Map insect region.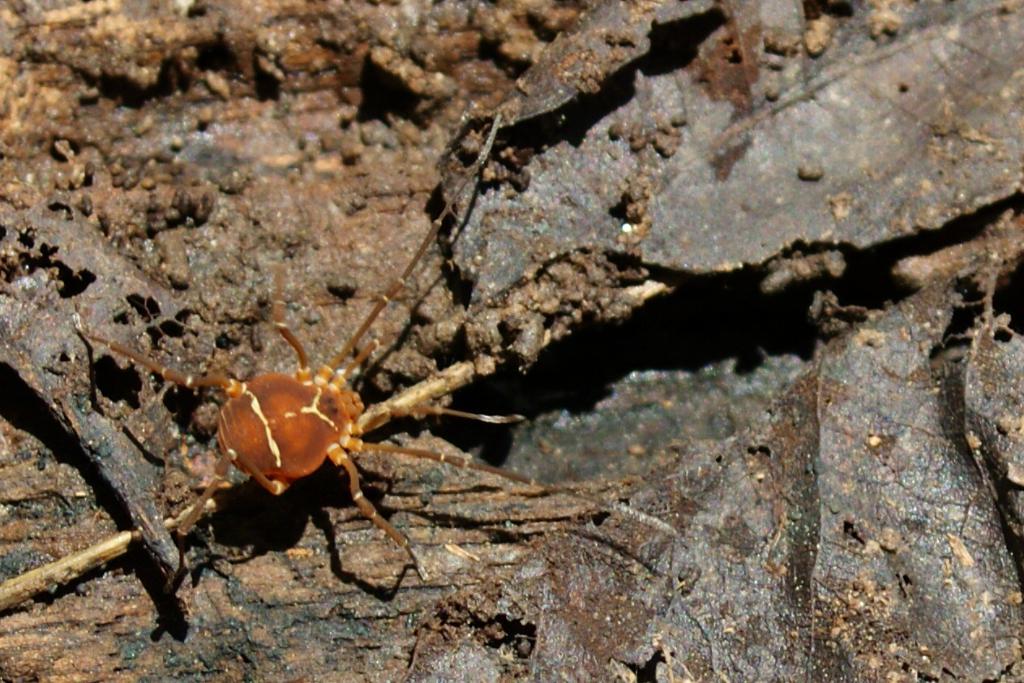
Mapped to (x1=68, y1=111, x2=680, y2=588).
